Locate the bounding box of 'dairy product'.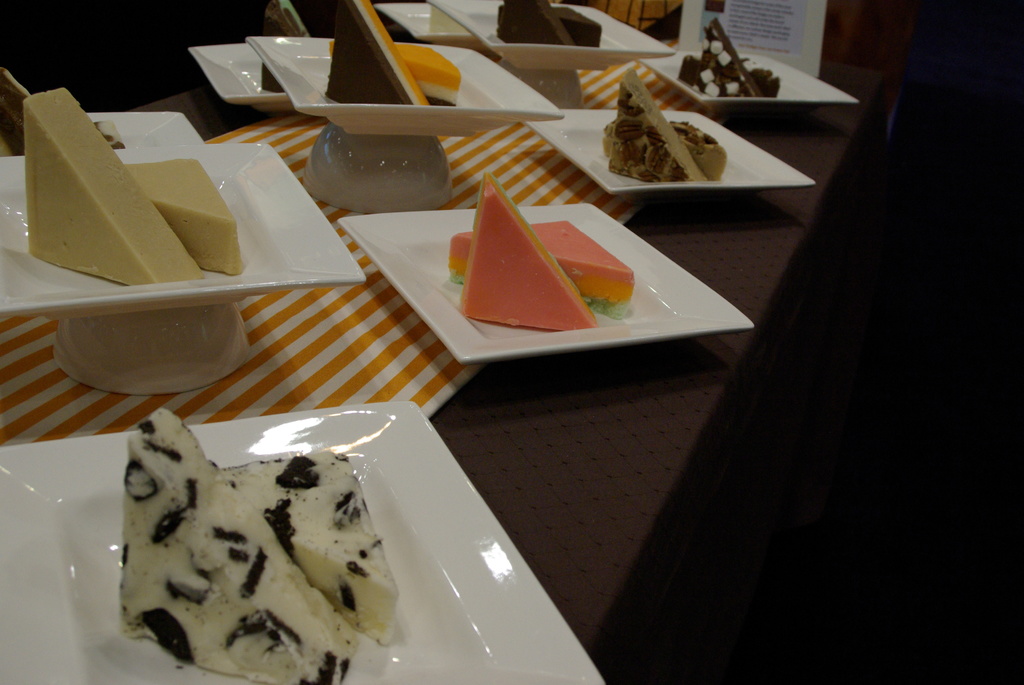
Bounding box: bbox=(488, 0, 609, 51).
